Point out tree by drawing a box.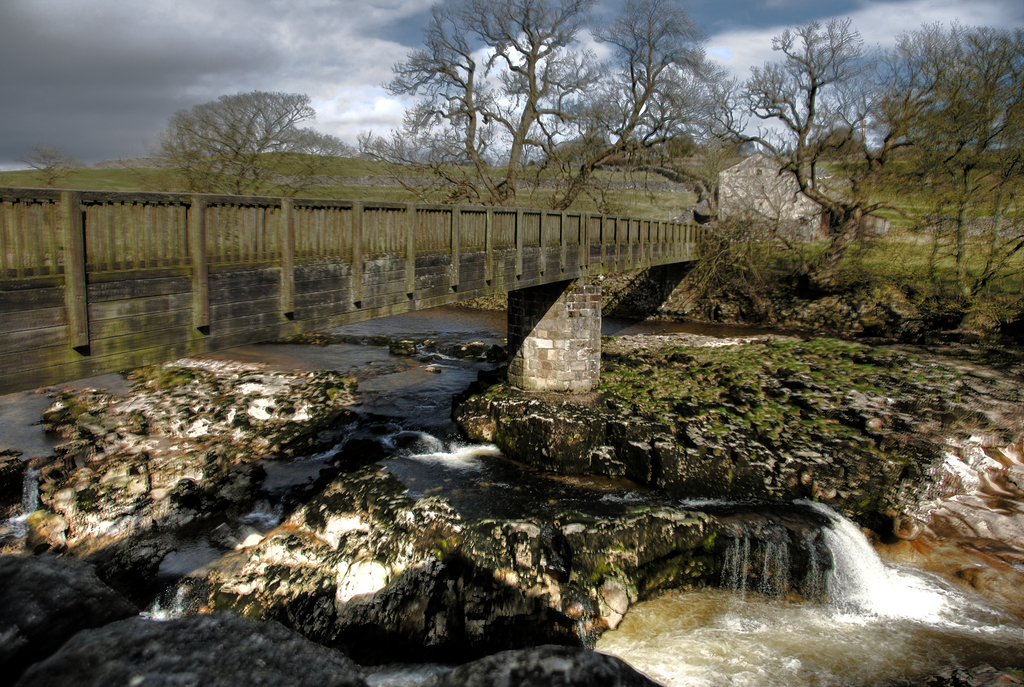
[141,72,317,183].
